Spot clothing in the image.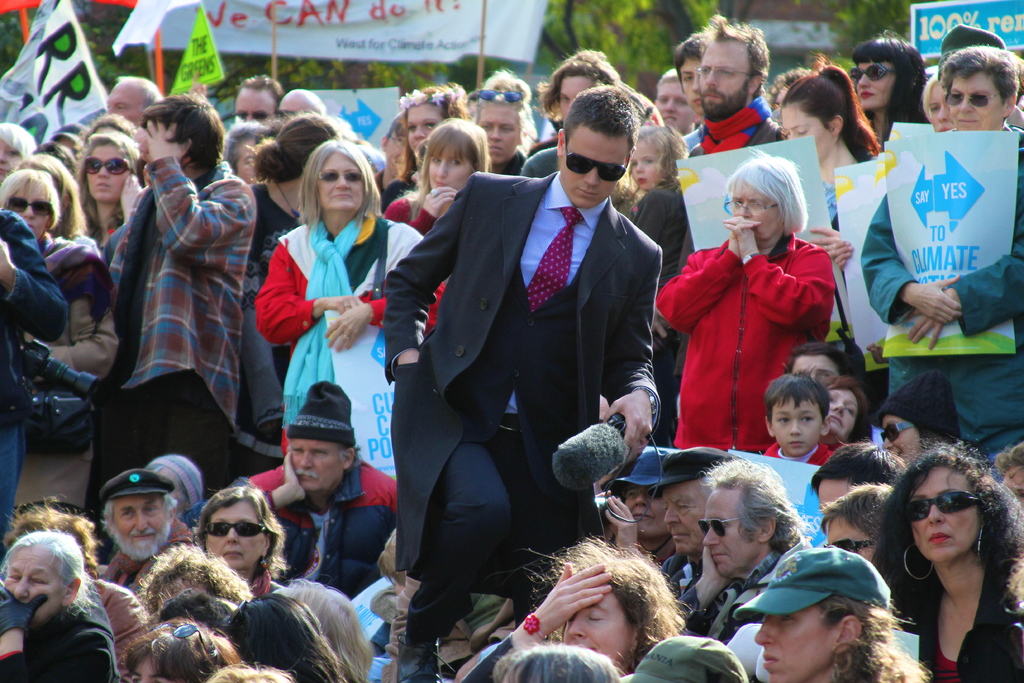
clothing found at pyautogui.locateOnScreen(767, 427, 845, 486).
